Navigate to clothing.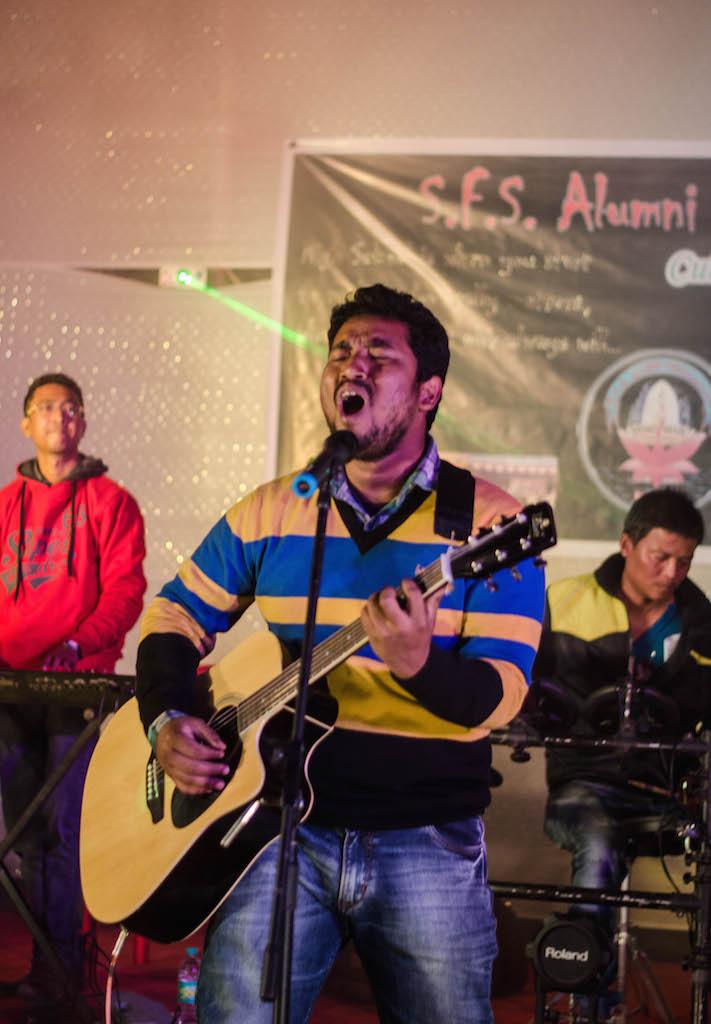
Navigation target: 14 430 148 687.
